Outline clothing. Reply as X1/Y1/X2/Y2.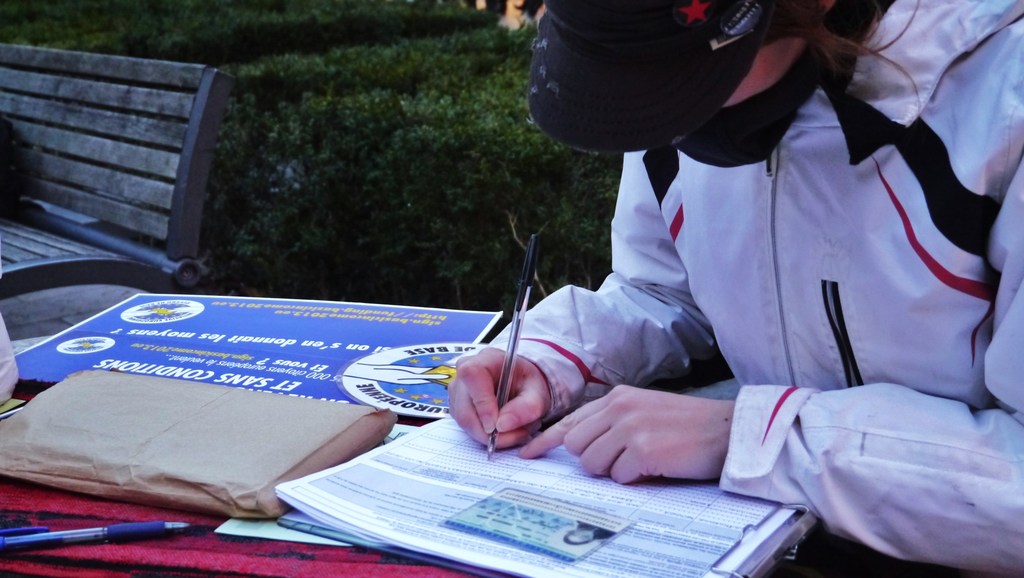
488/0/1023/577.
